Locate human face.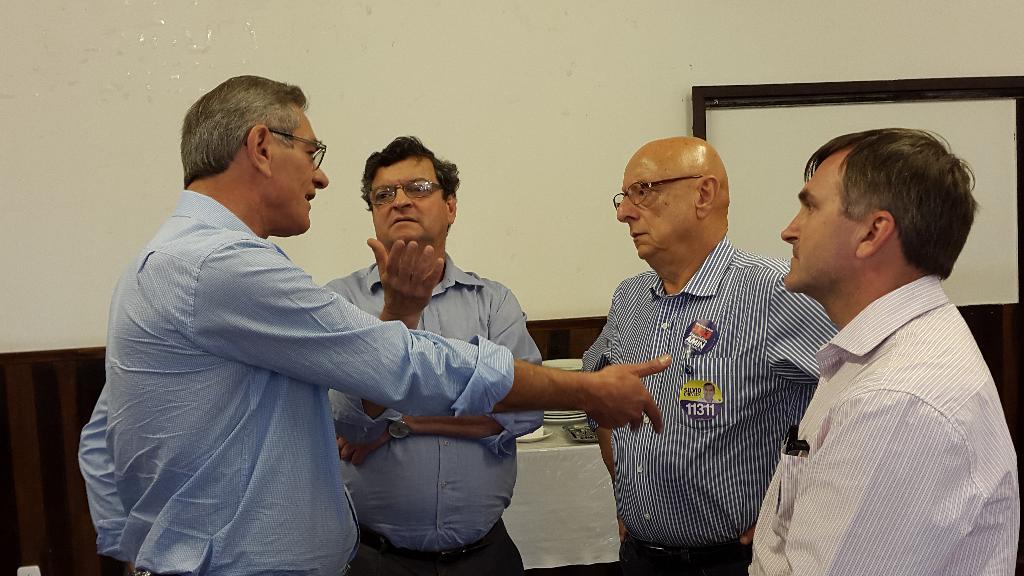
Bounding box: [left=781, top=149, right=863, bottom=297].
